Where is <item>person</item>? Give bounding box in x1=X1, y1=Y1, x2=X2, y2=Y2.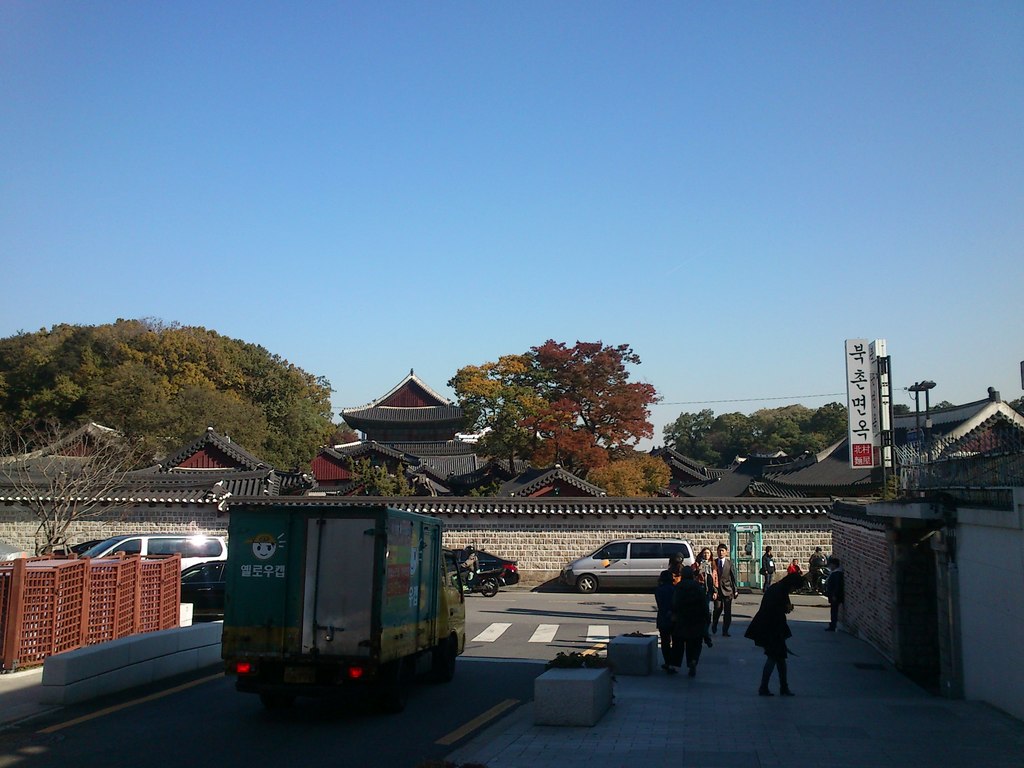
x1=824, y1=553, x2=851, y2=625.
